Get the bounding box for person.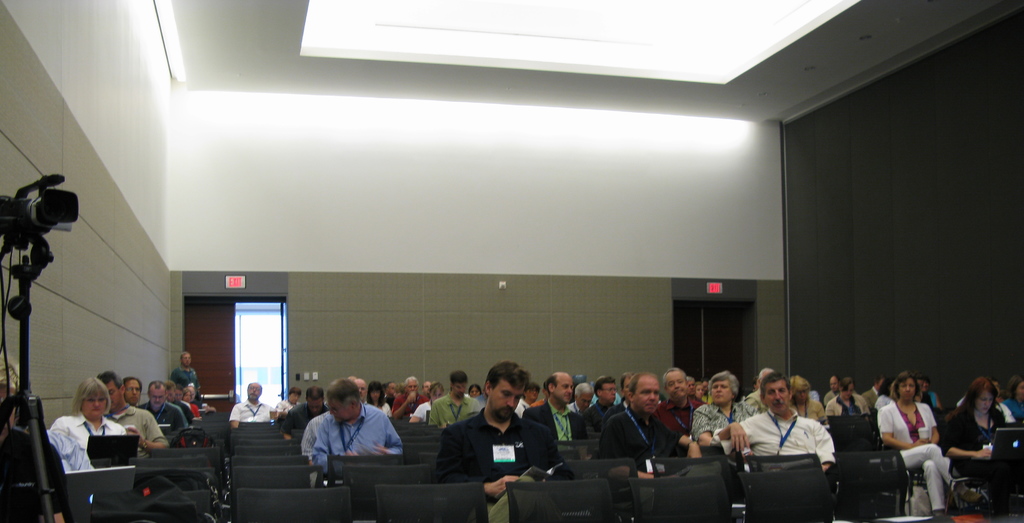
BBox(996, 381, 1023, 429).
